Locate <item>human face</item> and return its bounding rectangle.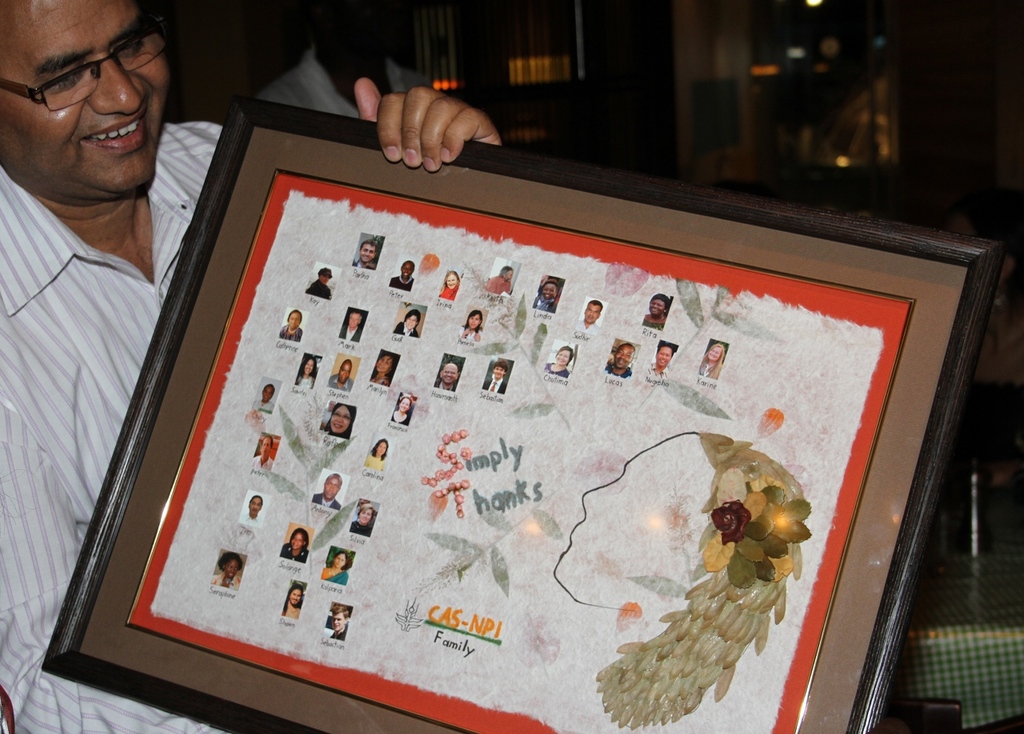
locate(302, 360, 314, 375).
